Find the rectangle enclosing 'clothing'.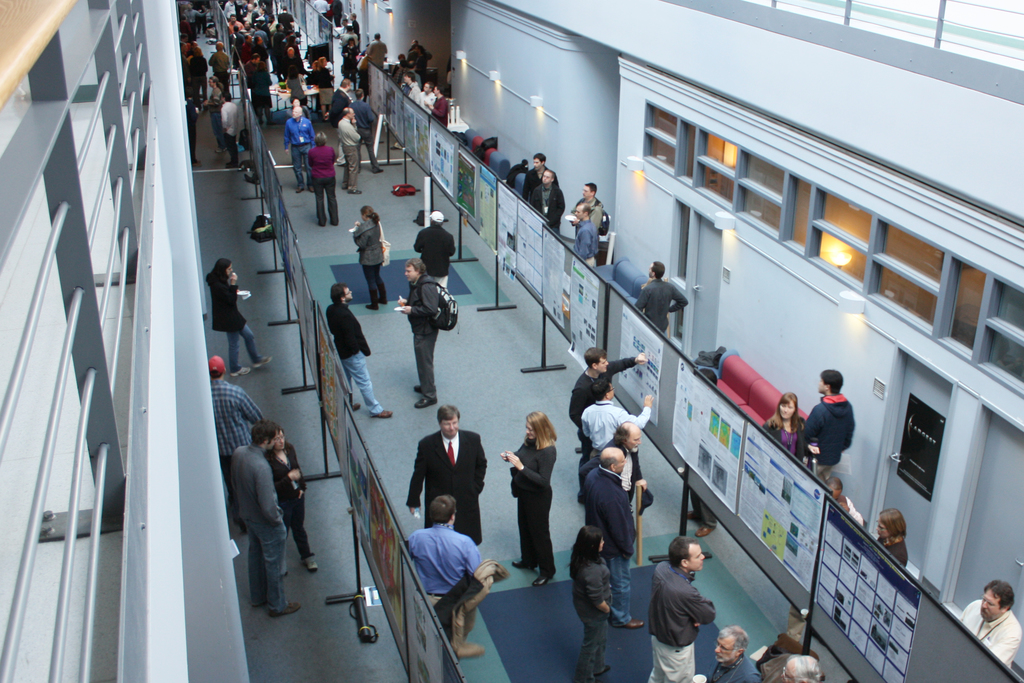
352 216 386 304.
